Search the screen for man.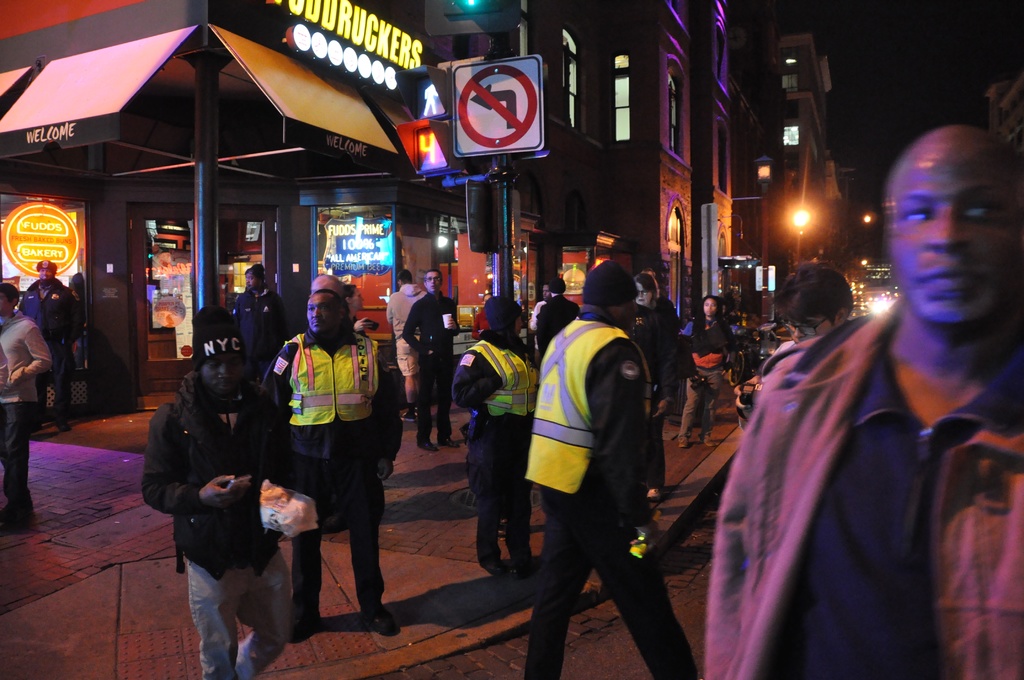
Found at x1=143 y1=307 x2=295 y2=679.
